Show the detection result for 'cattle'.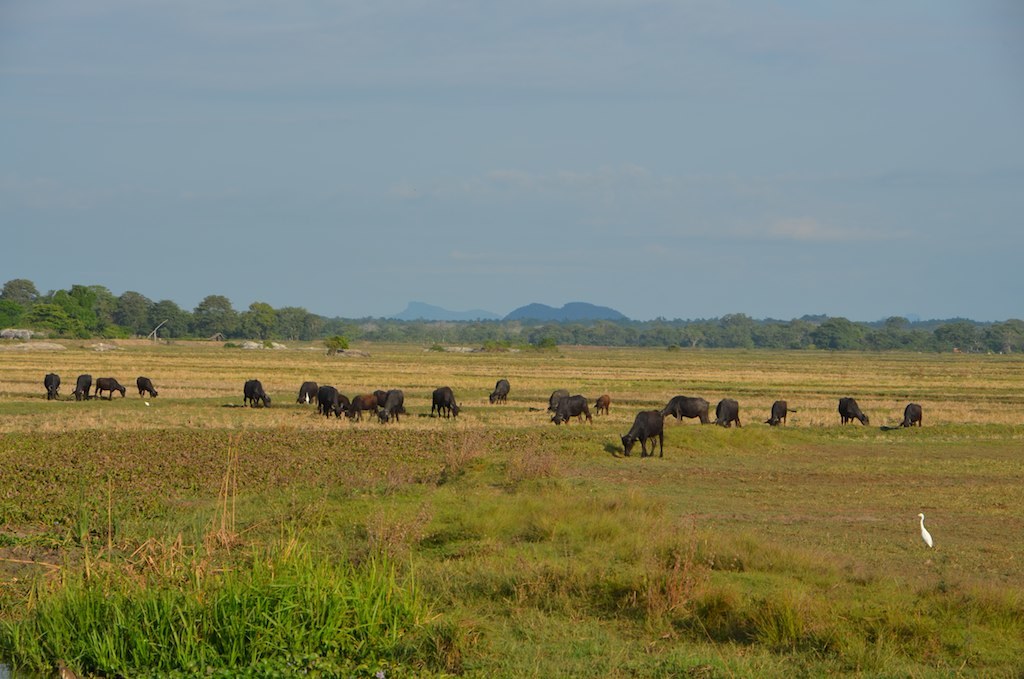
(619,413,665,455).
